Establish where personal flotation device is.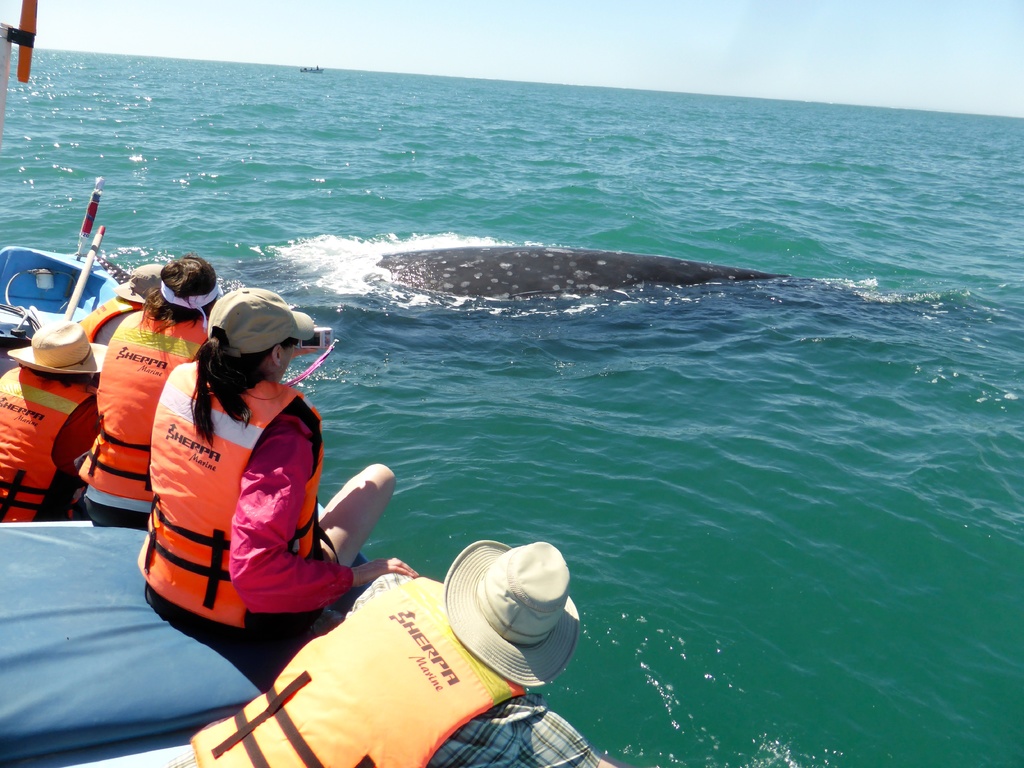
Established at BBox(135, 353, 340, 631).
